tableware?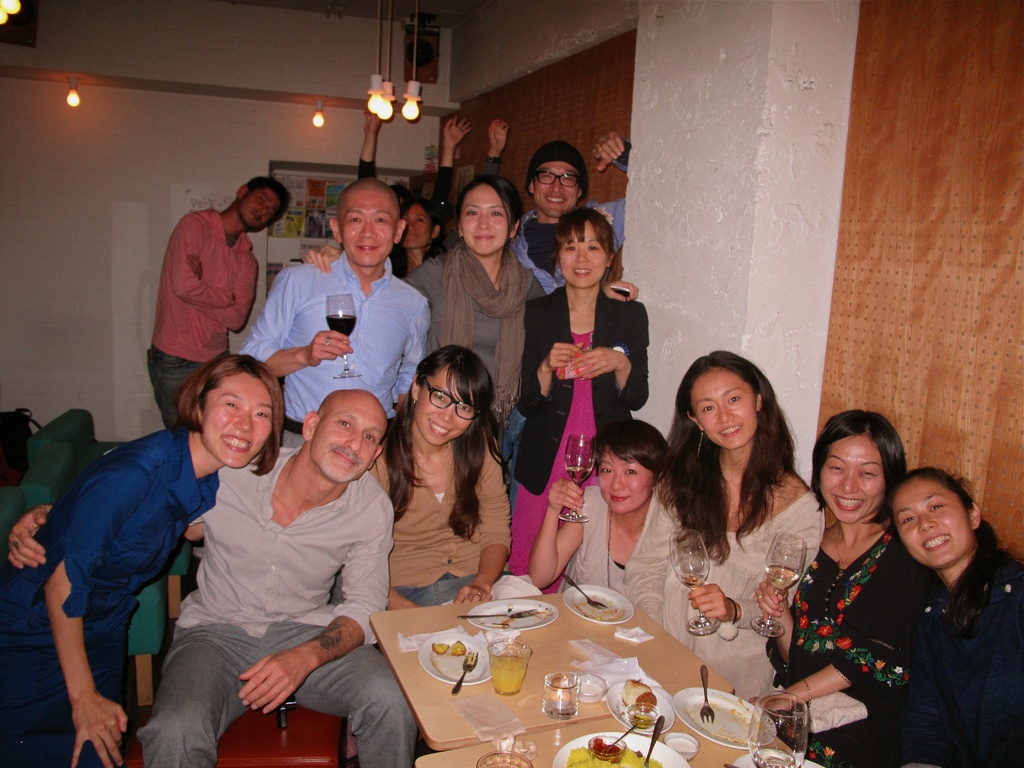
bbox(477, 749, 535, 767)
